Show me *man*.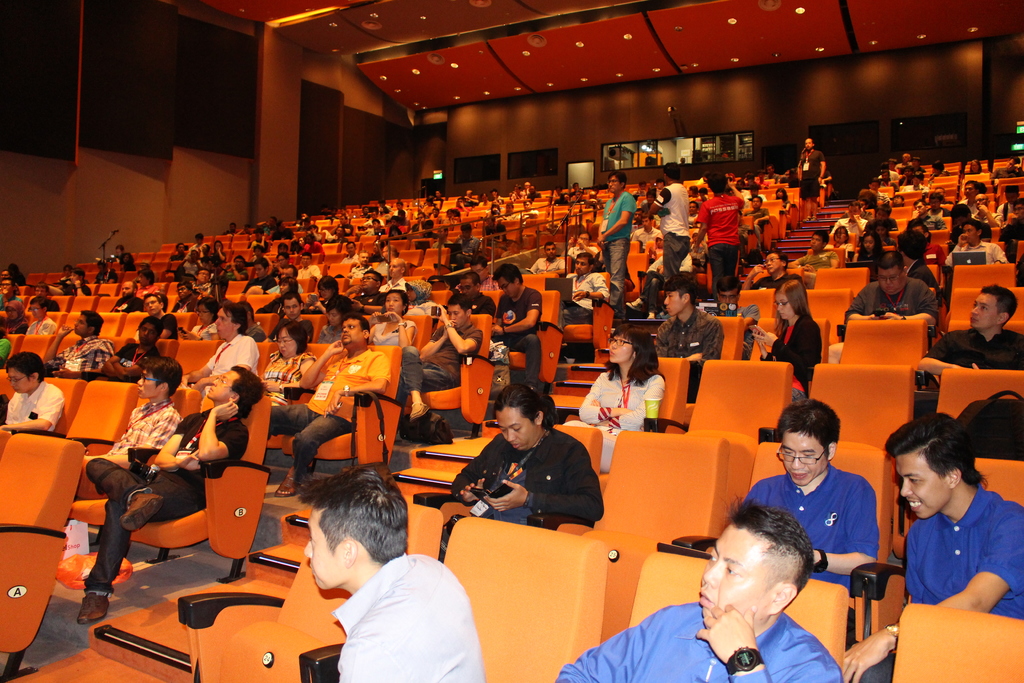
*man* is here: (899,229,938,284).
